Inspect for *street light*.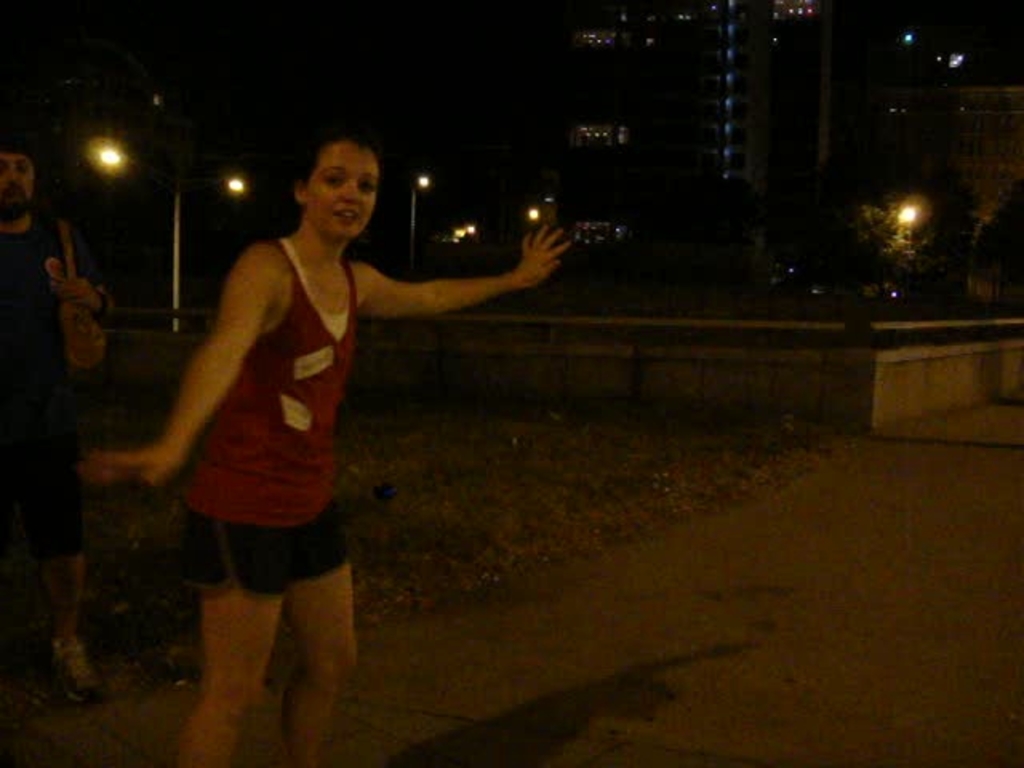
Inspection: region(403, 168, 430, 274).
